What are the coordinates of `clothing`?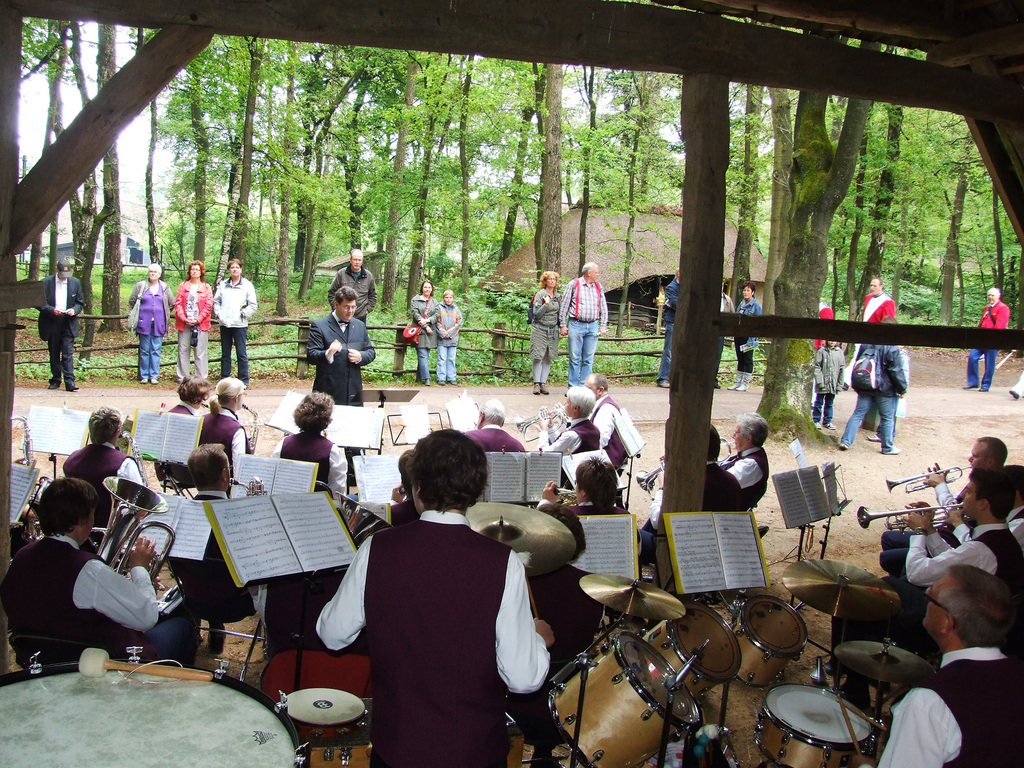
crop(899, 517, 1023, 603).
